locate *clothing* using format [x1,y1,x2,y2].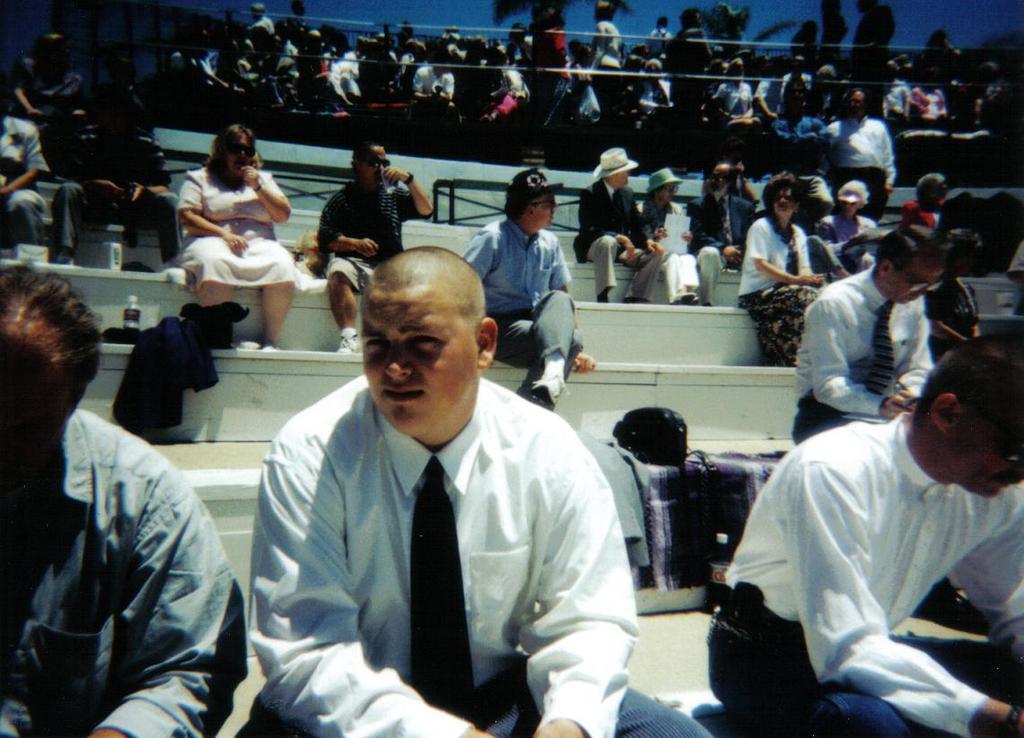
[628,74,673,127].
